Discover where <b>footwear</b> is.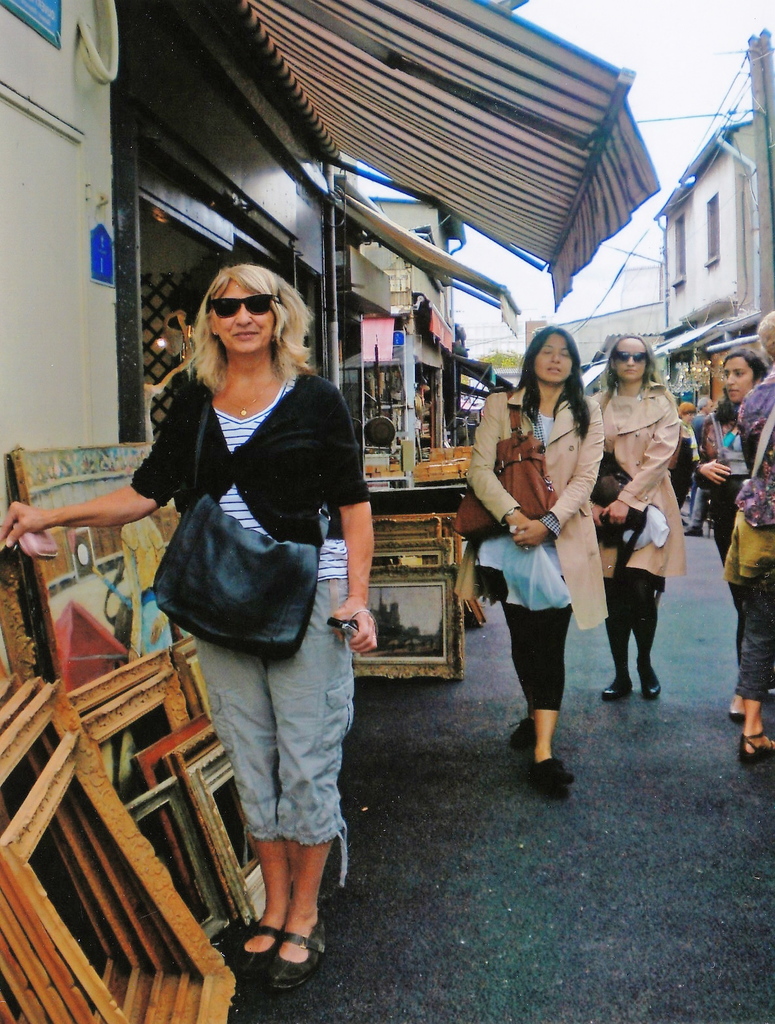
Discovered at (left=271, top=934, right=334, bottom=995).
